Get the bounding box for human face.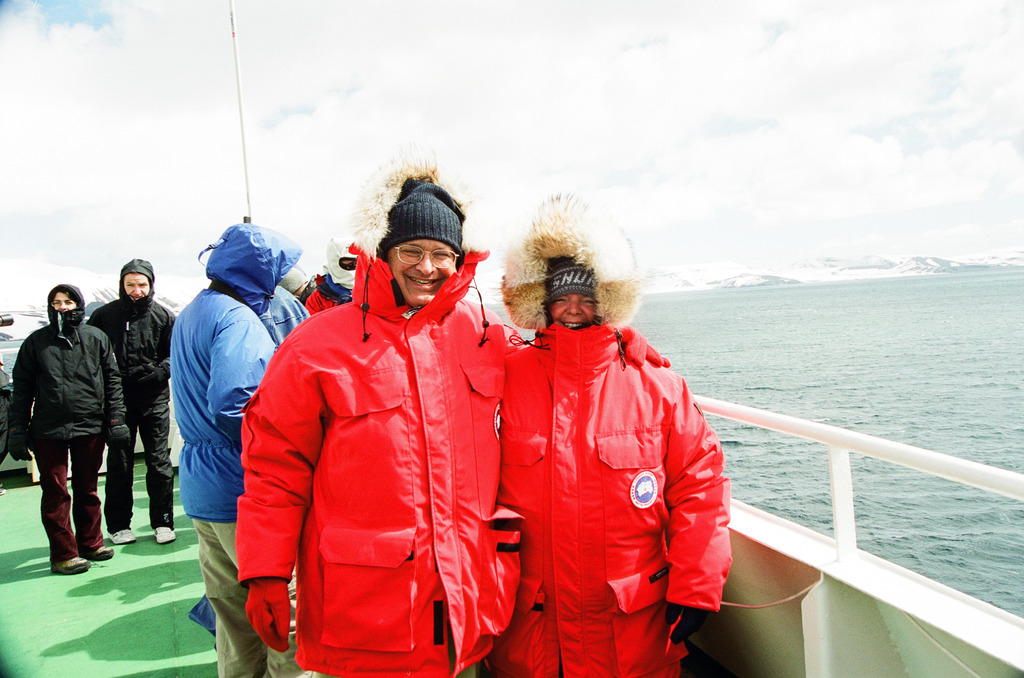
[x1=547, y1=287, x2=596, y2=329].
